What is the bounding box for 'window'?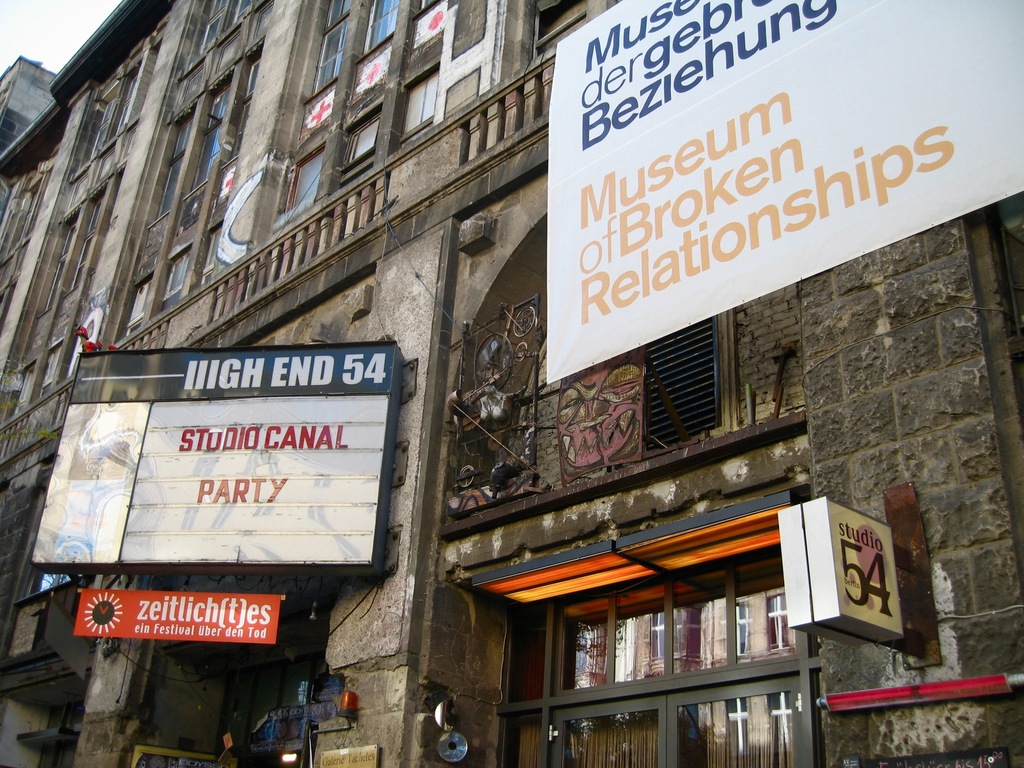
crop(81, 200, 104, 289).
